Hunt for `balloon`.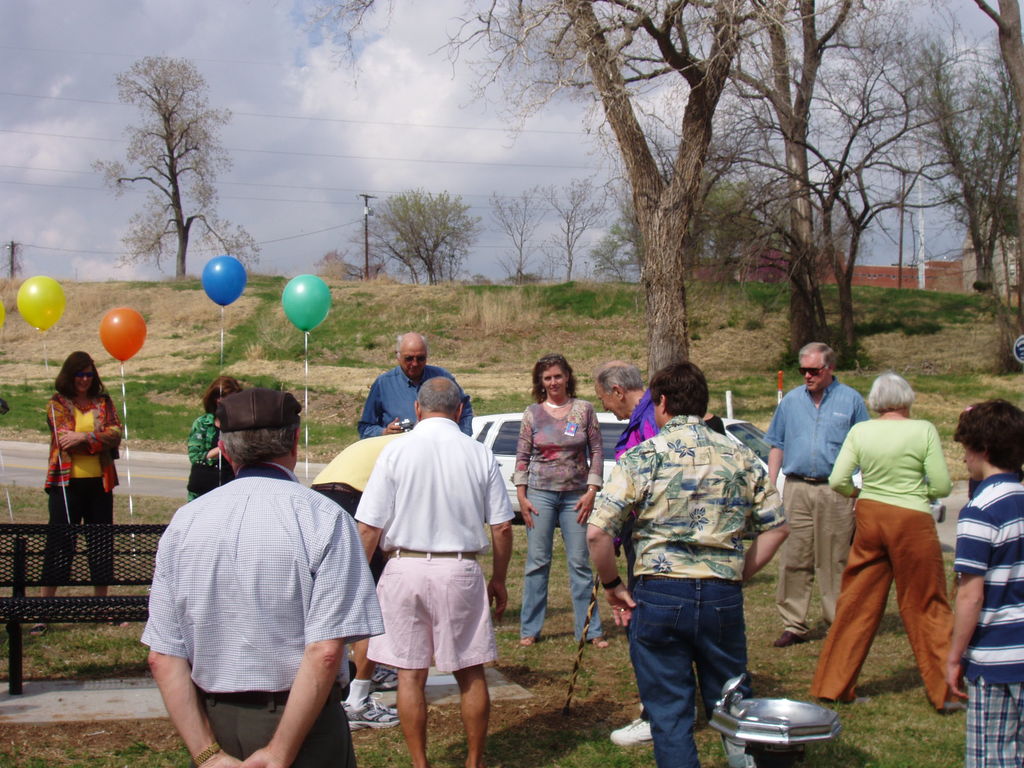
Hunted down at 17,271,65,333.
